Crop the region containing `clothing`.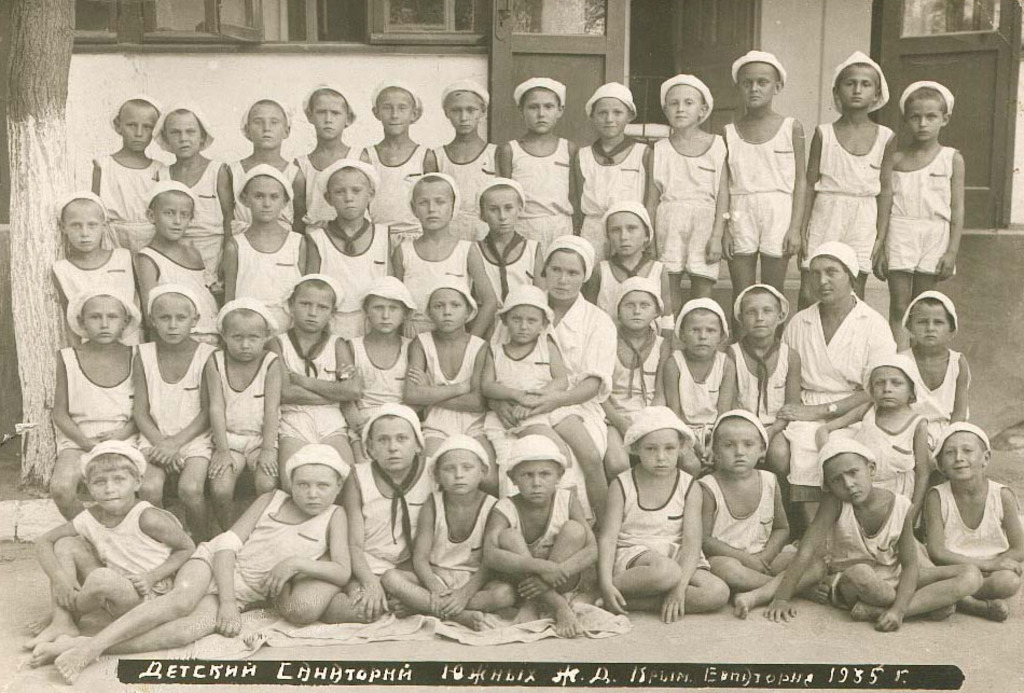
Crop region: bbox=(600, 322, 662, 435).
